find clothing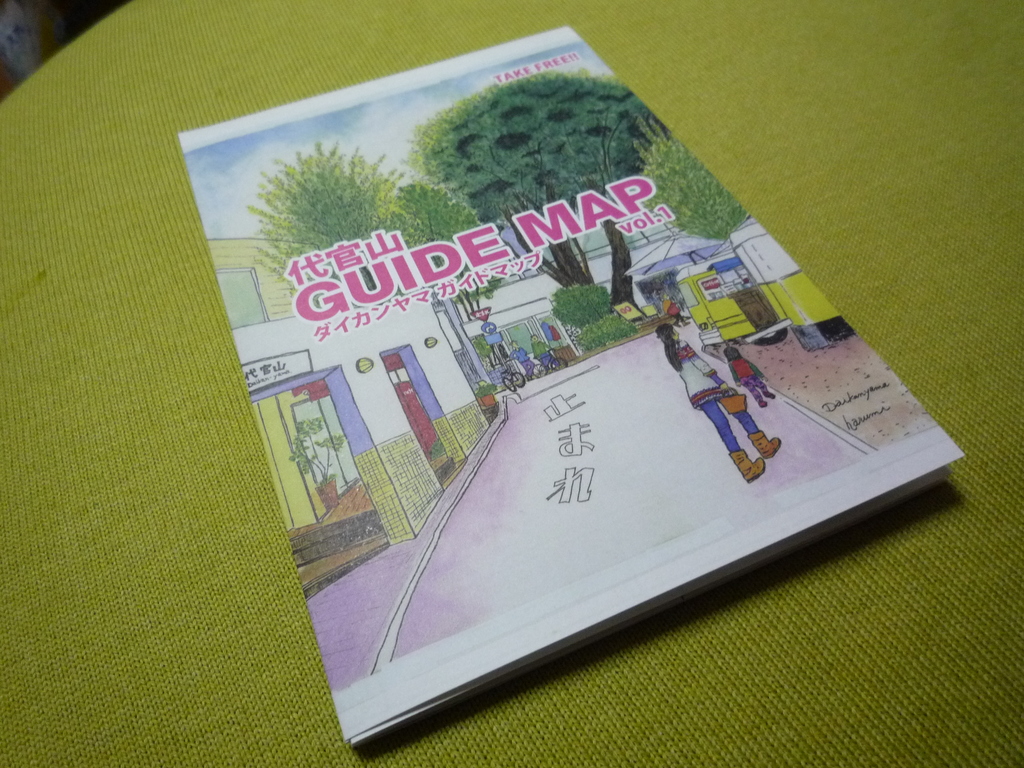
(660,298,684,324)
